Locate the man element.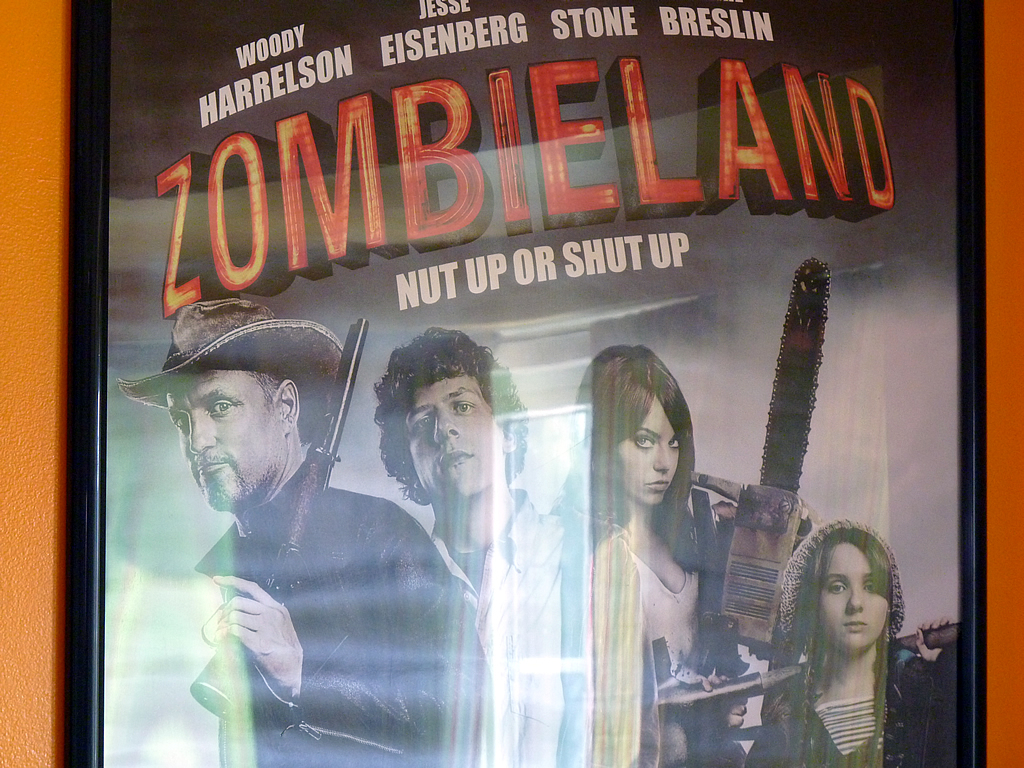
Element bbox: bbox=[366, 330, 653, 767].
